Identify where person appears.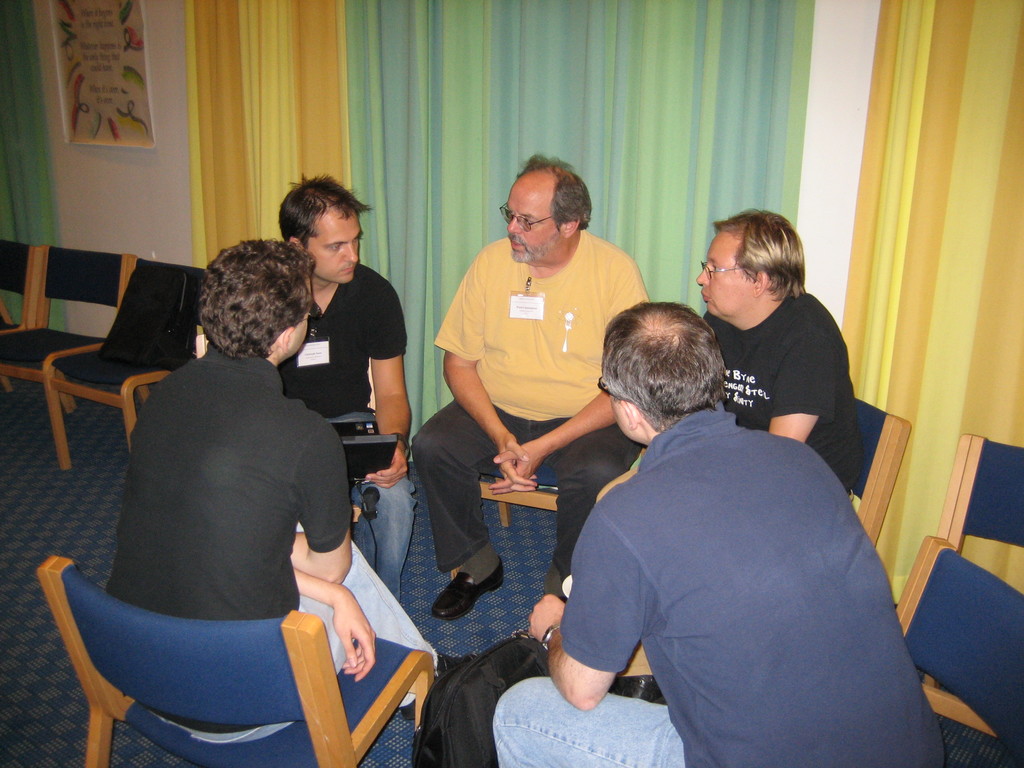
Appears at bbox=(426, 131, 641, 630).
